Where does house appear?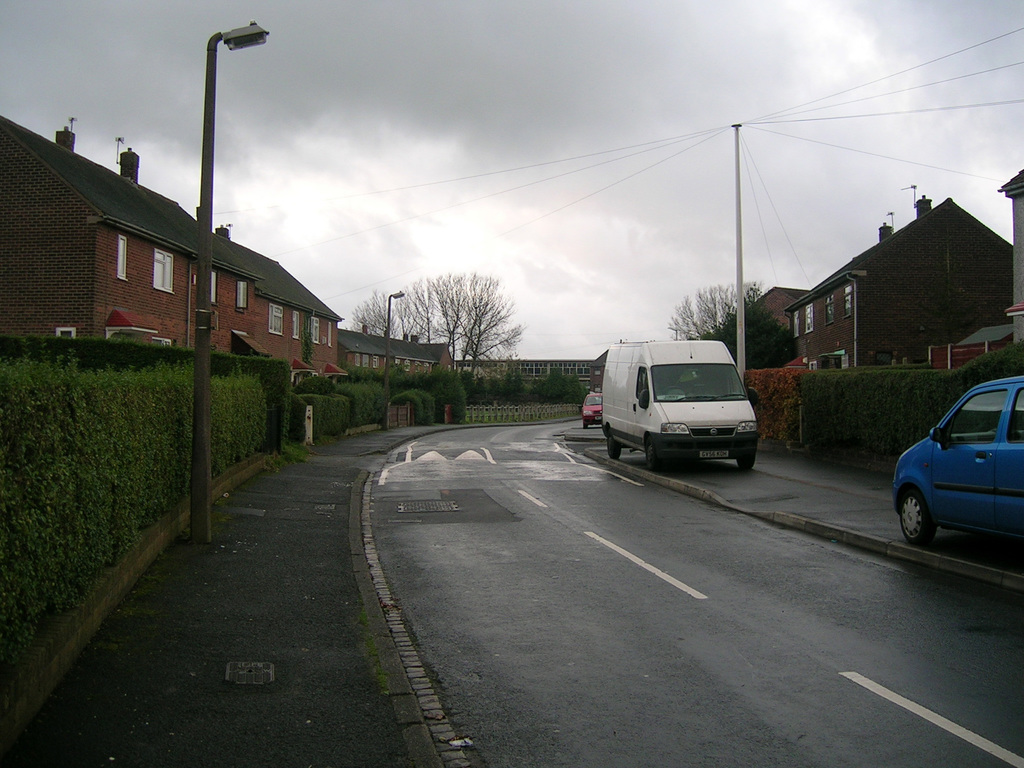
Appears at 339,324,397,375.
